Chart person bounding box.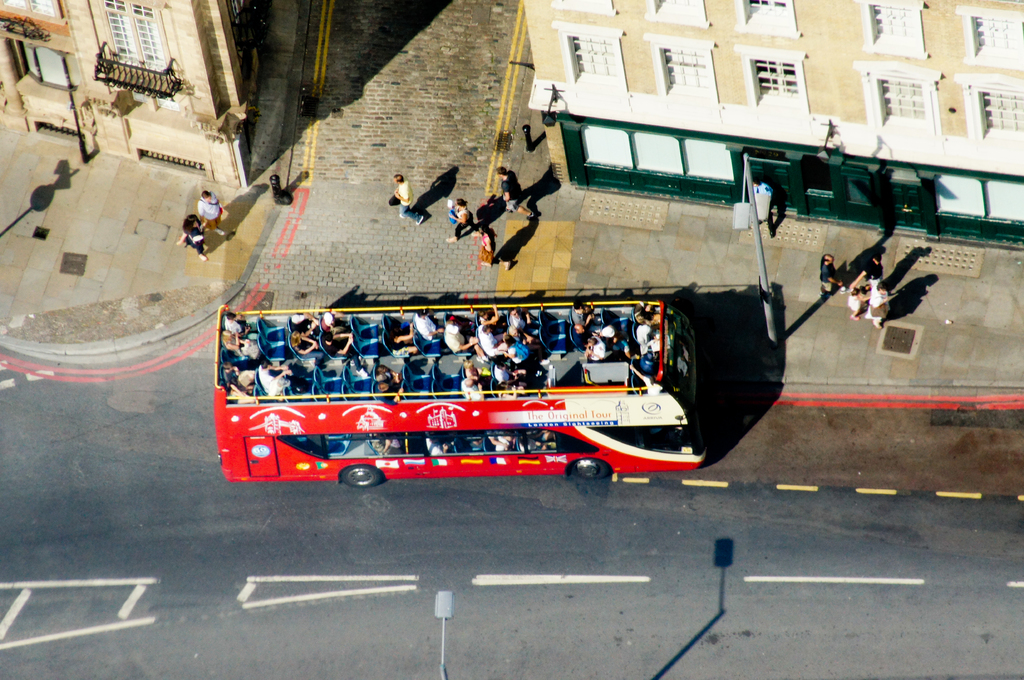
Charted: x1=640, y1=322, x2=664, y2=358.
